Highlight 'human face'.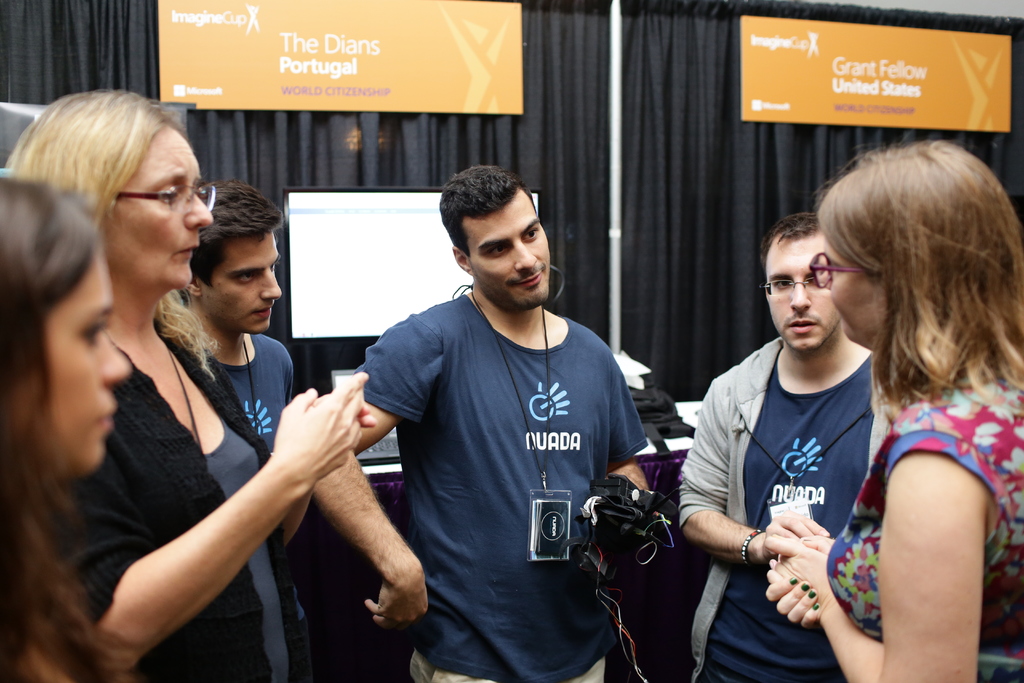
Highlighted region: 764, 234, 839, 352.
